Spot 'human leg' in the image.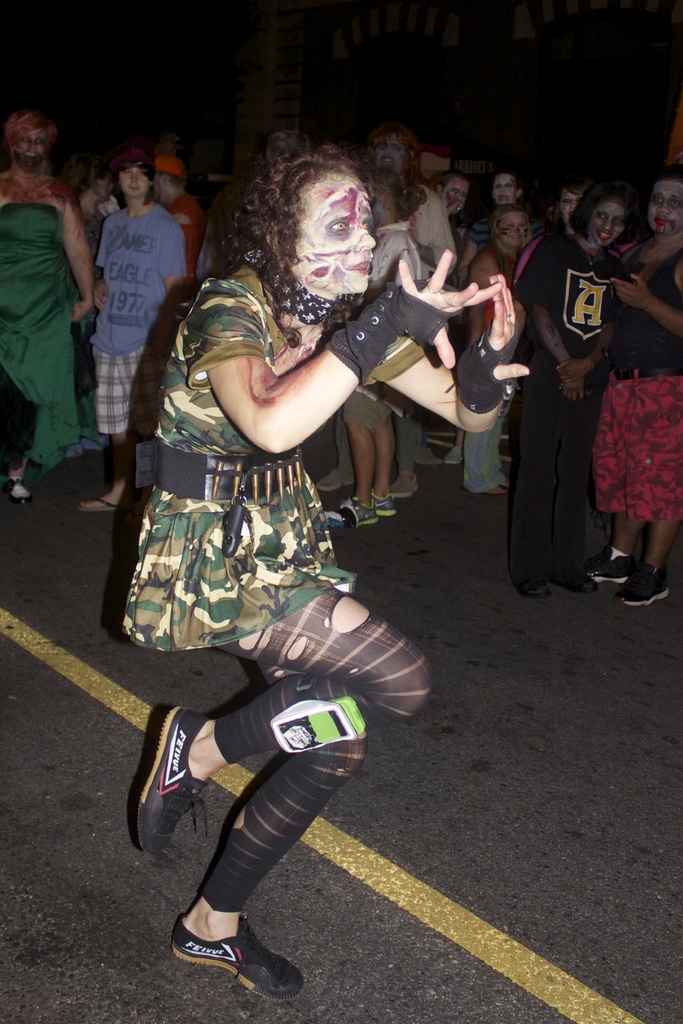
'human leg' found at (523, 355, 591, 591).
